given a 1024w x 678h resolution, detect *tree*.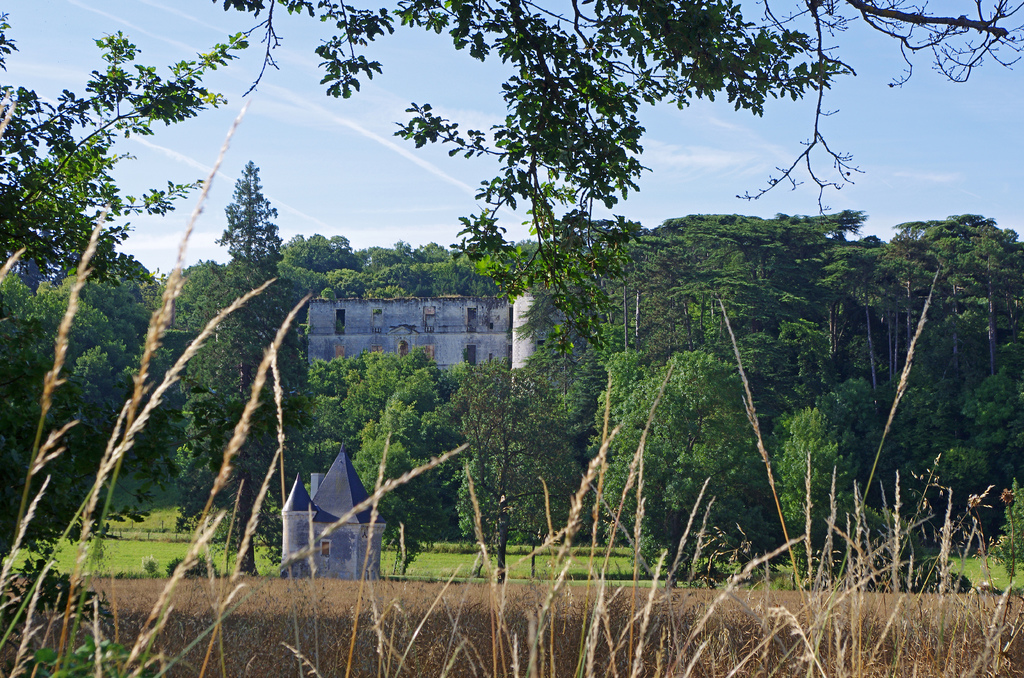
l=870, t=375, r=988, b=551.
